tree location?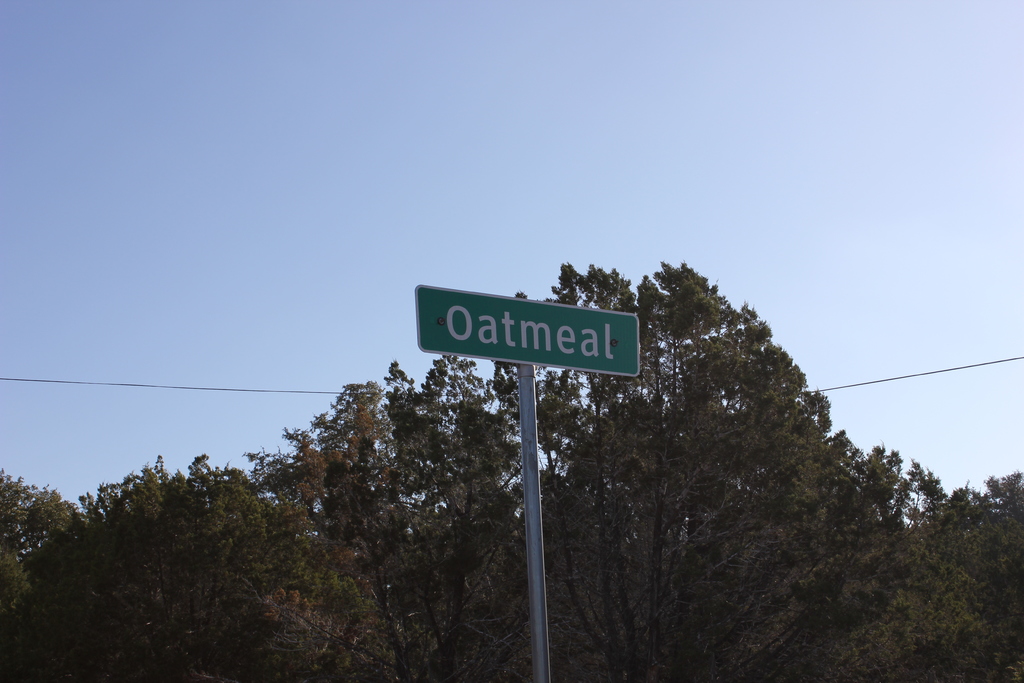
x1=39, y1=417, x2=360, y2=660
